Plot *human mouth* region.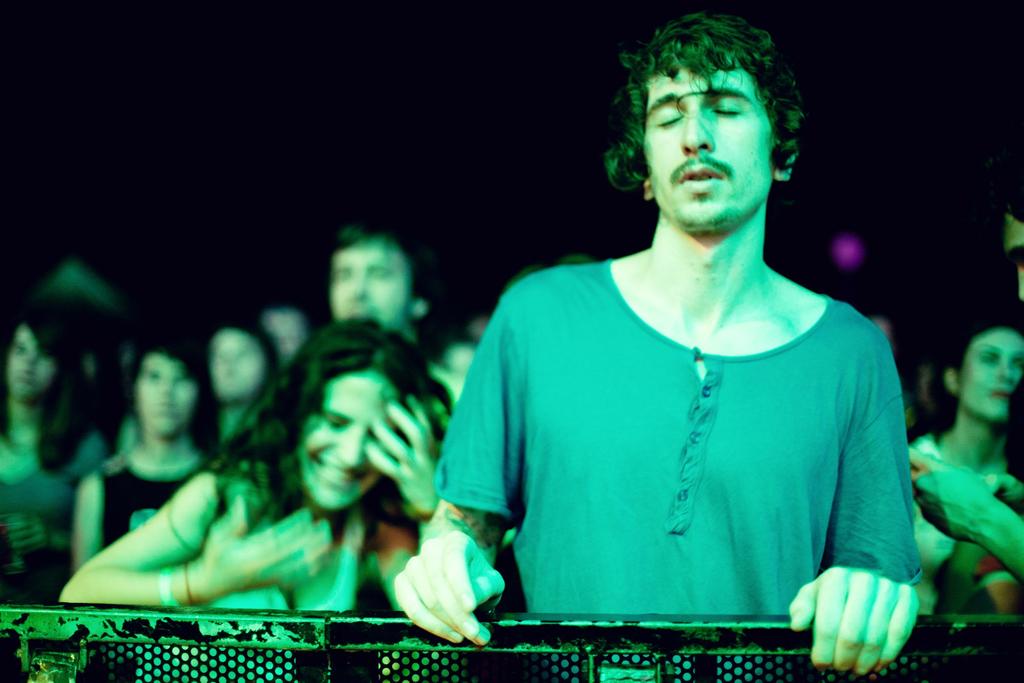
Plotted at {"left": 317, "top": 458, "right": 366, "bottom": 488}.
